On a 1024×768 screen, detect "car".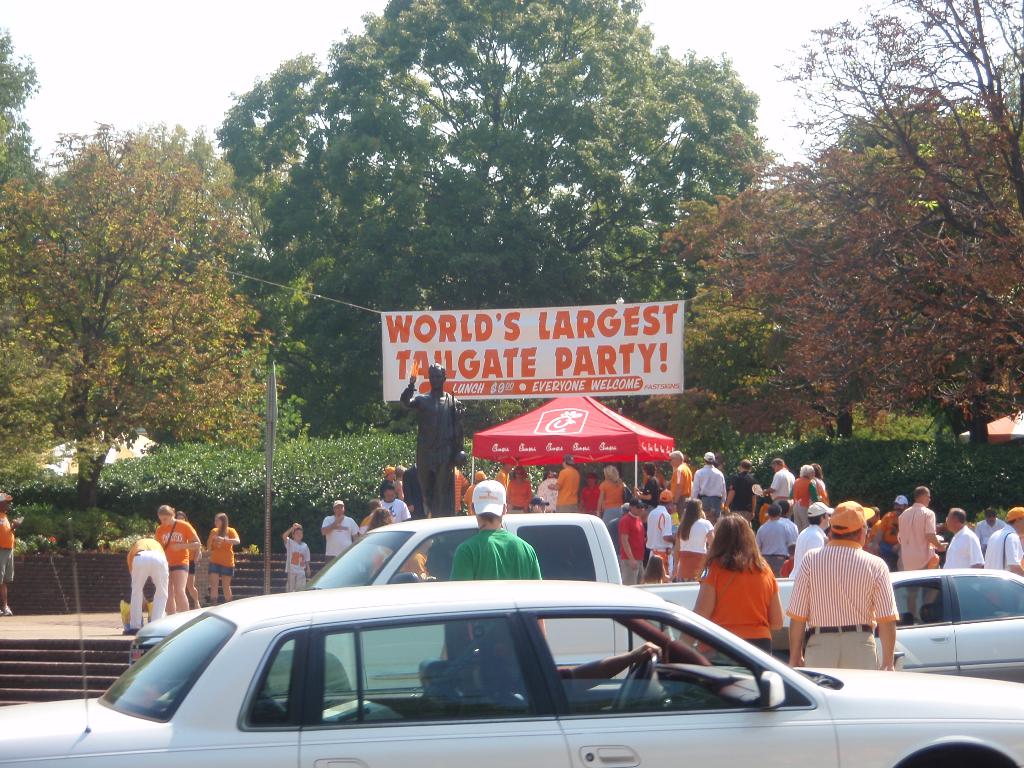
bbox=(0, 577, 1023, 767).
